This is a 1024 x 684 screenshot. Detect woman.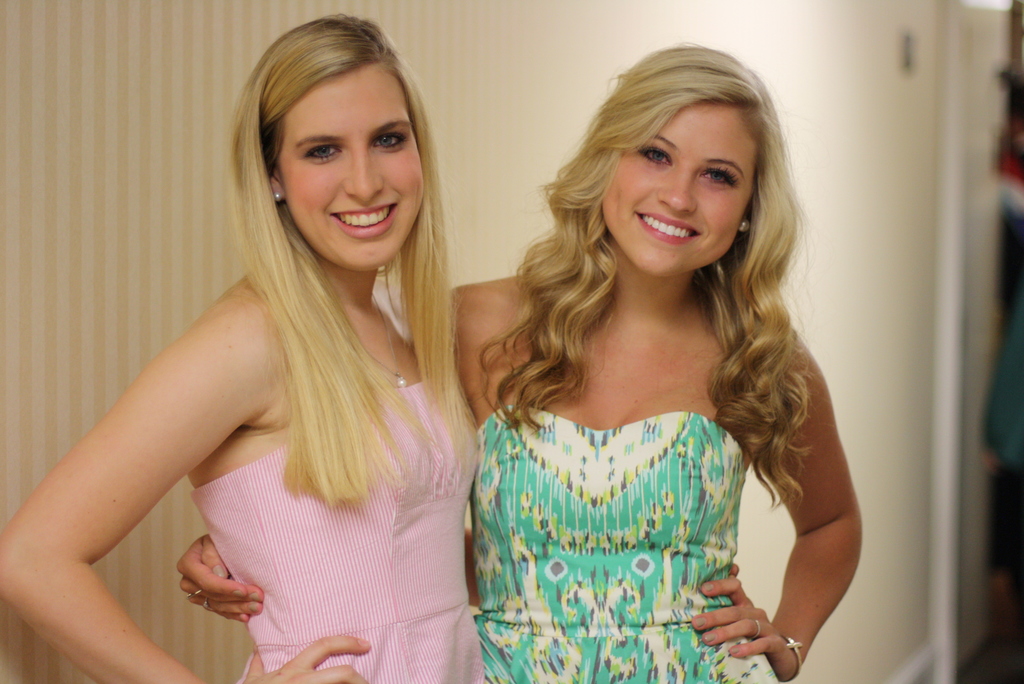
crop(0, 12, 488, 683).
